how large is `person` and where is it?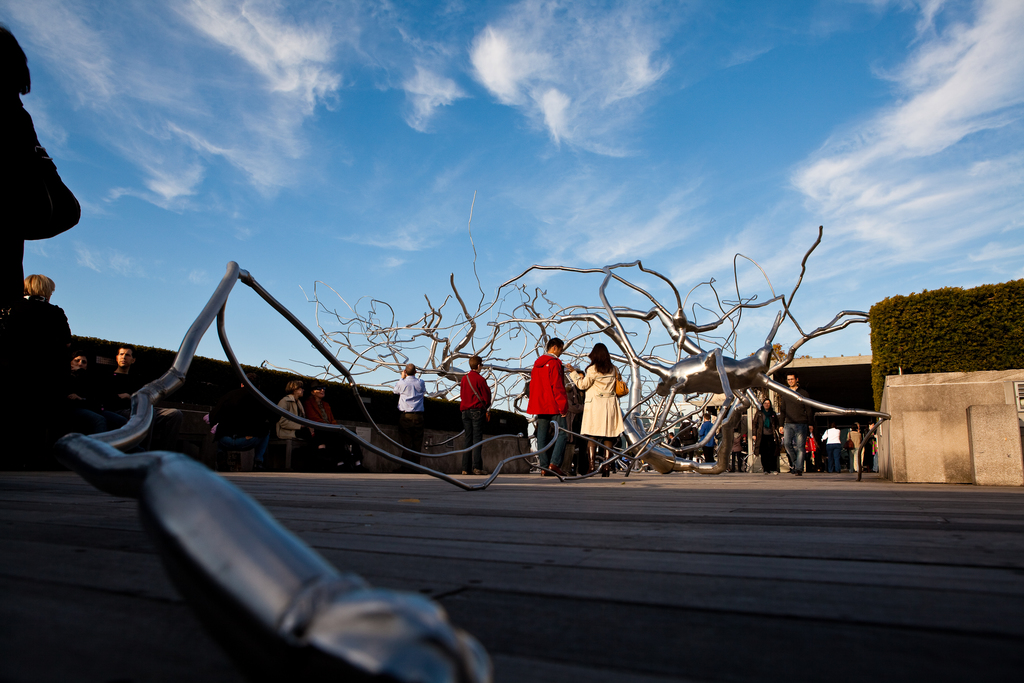
Bounding box: l=866, t=420, r=874, b=473.
